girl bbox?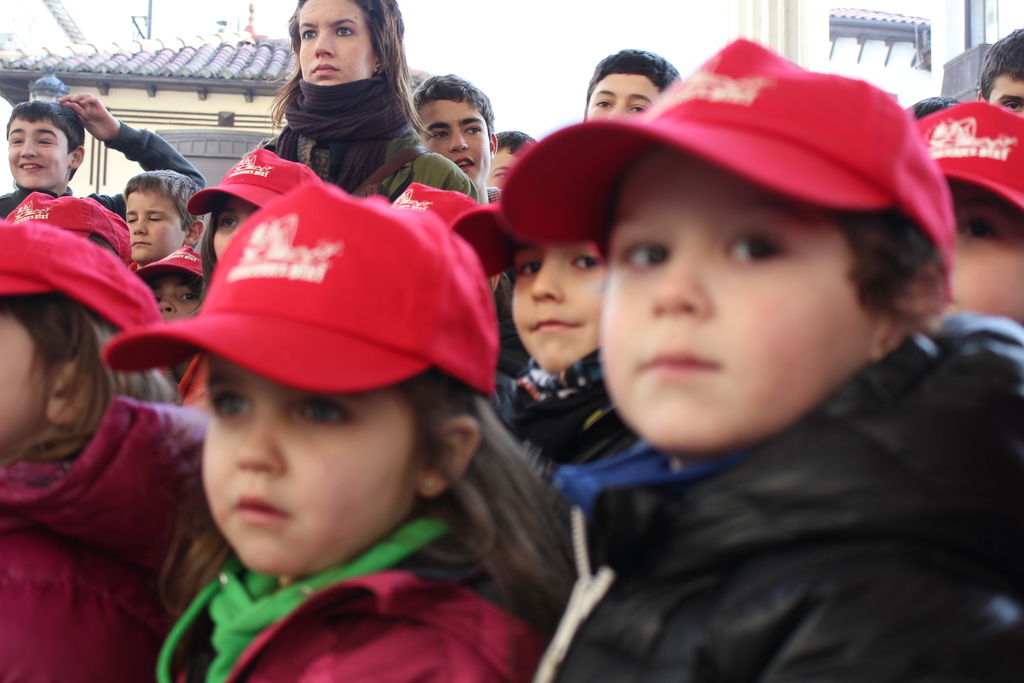
0, 210, 219, 682
